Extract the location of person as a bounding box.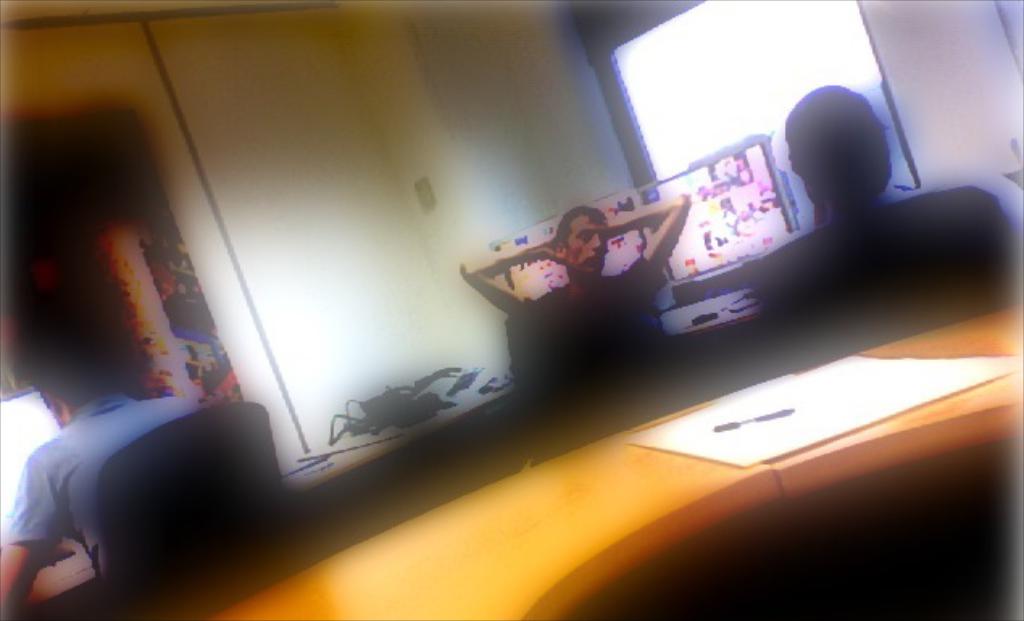
(left=455, top=192, right=692, bottom=390).
